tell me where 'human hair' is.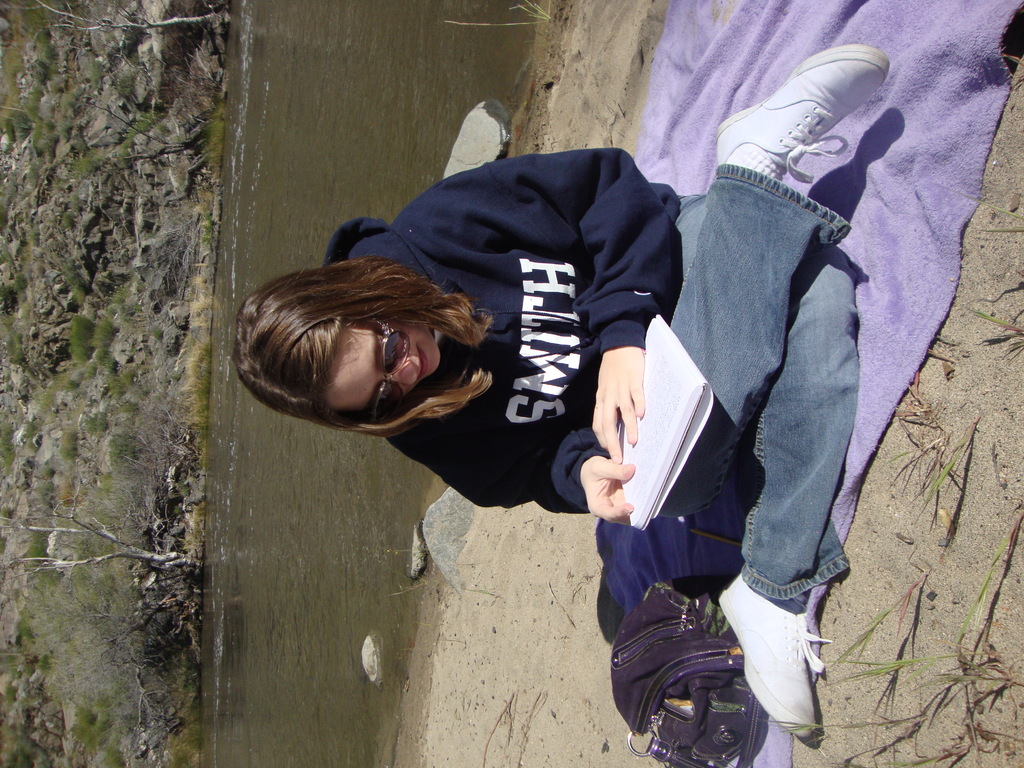
'human hair' is at (248,244,485,441).
